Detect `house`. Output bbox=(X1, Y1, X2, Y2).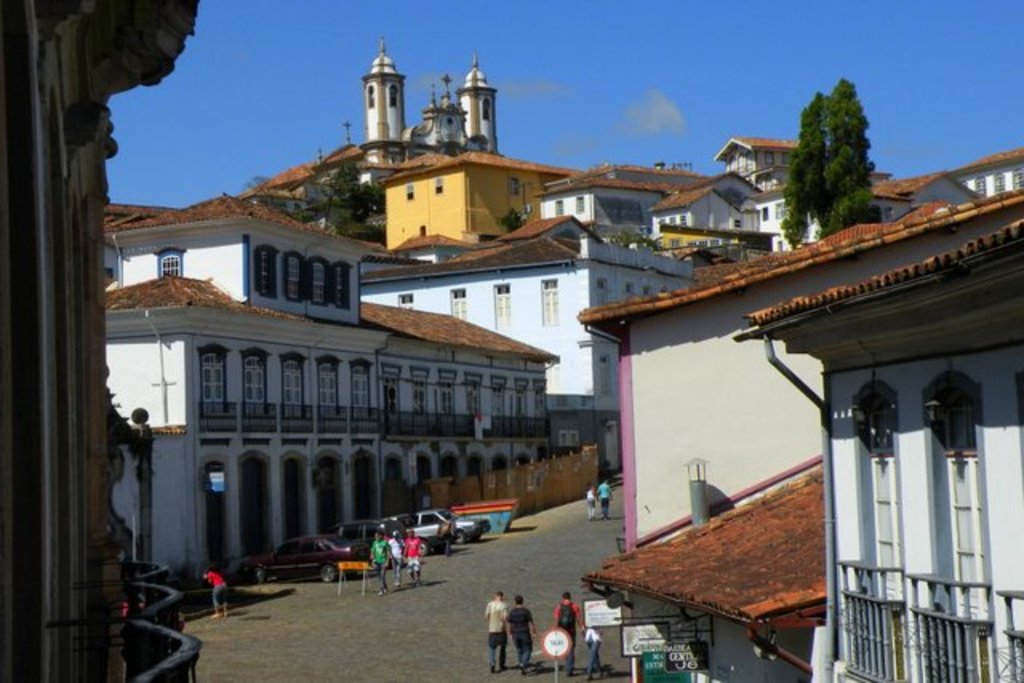
bbox=(731, 214, 1022, 681).
